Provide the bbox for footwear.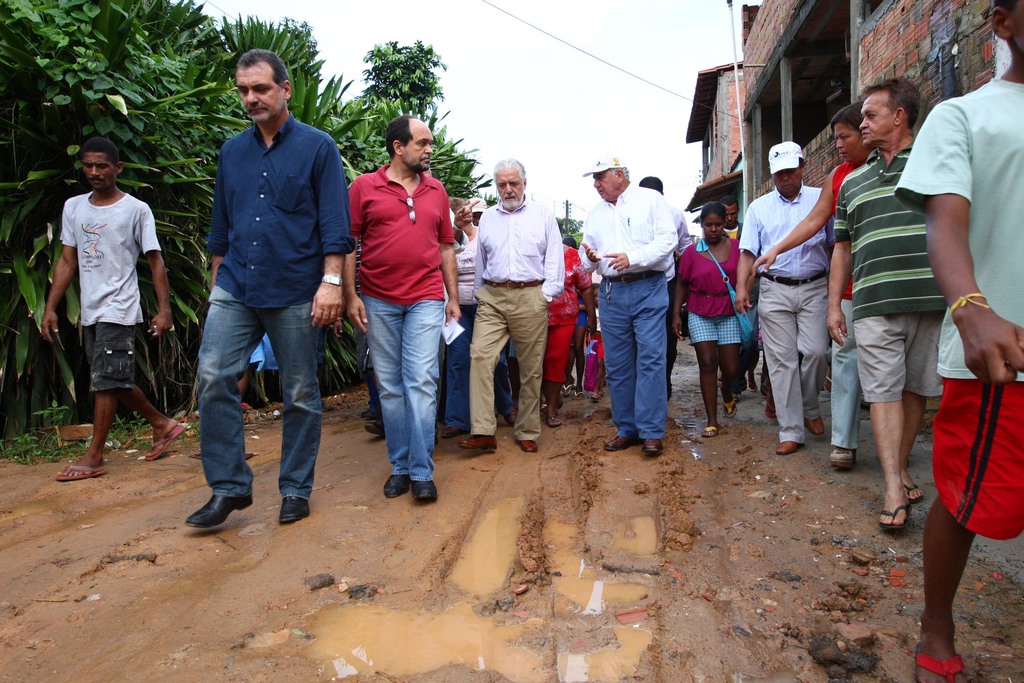
568,385,582,401.
